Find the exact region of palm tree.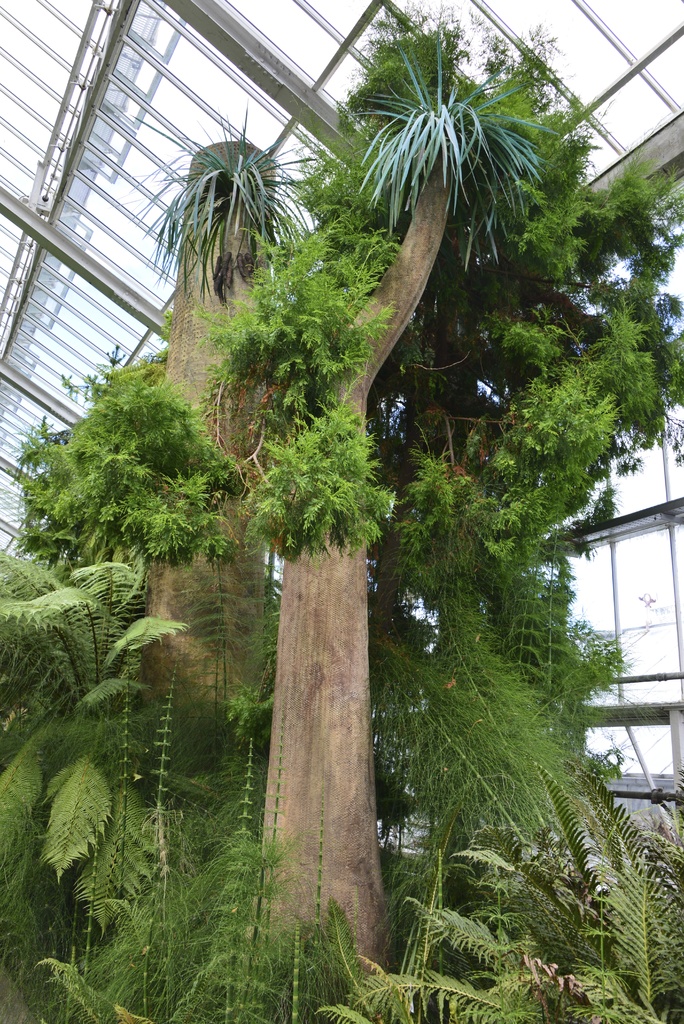
Exact region: {"x1": 43, "y1": 372, "x2": 227, "y2": 1007}.
